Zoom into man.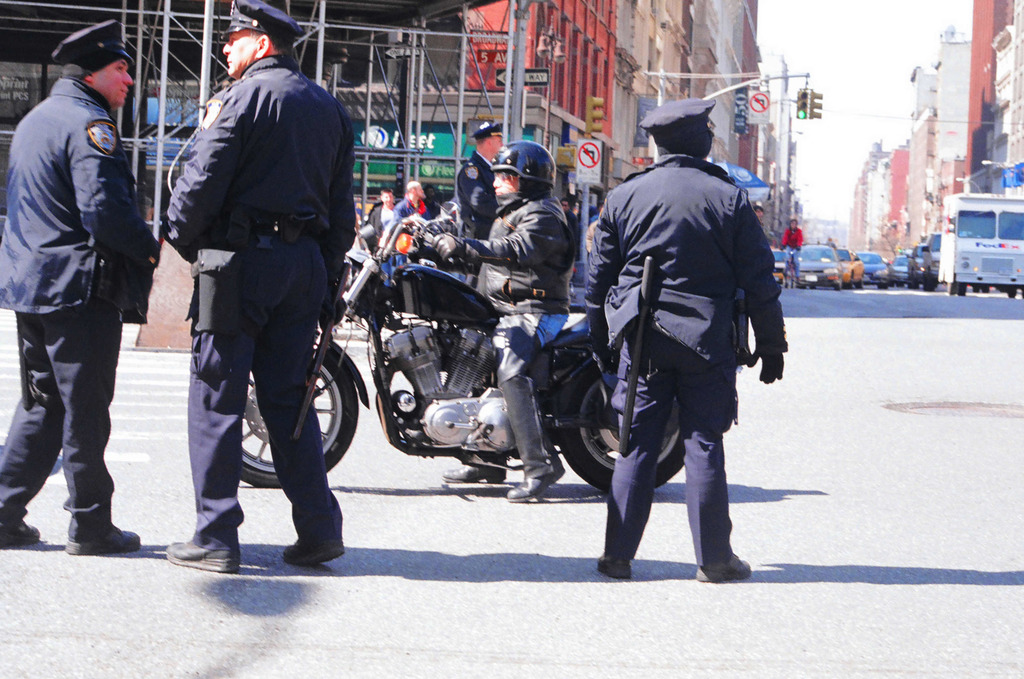
Zoom target: (left=412, top=138, right=579, bottom=507).
